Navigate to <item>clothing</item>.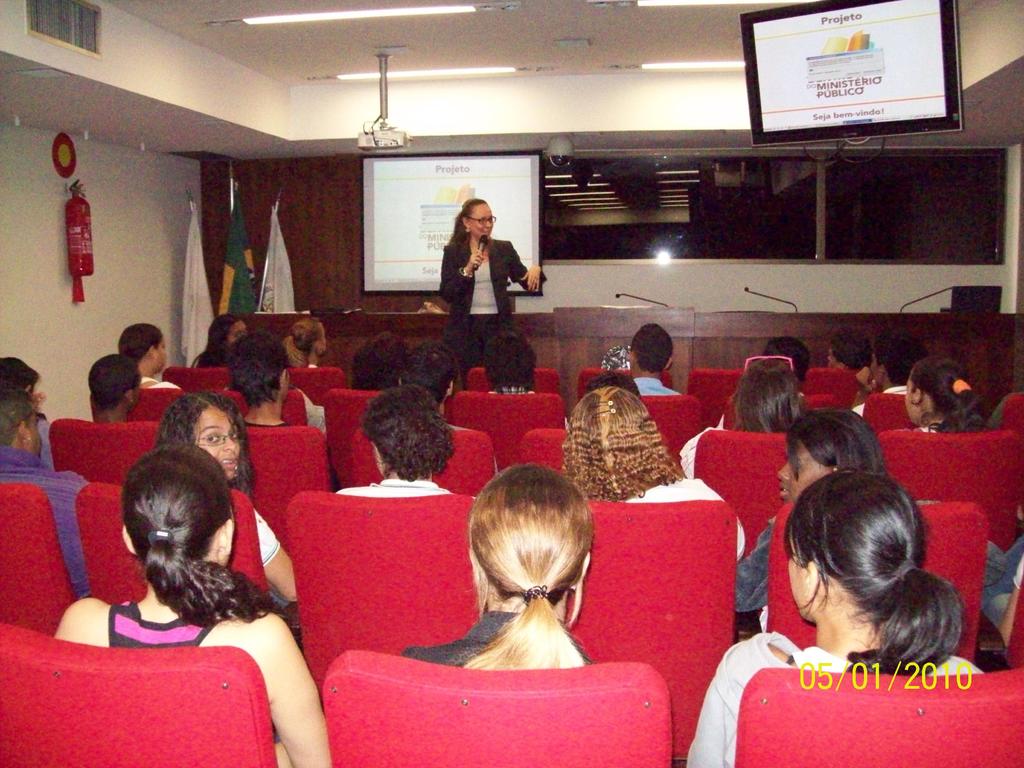
Navigation target: [x1=631, y1=378, x2=676, y2=396].
